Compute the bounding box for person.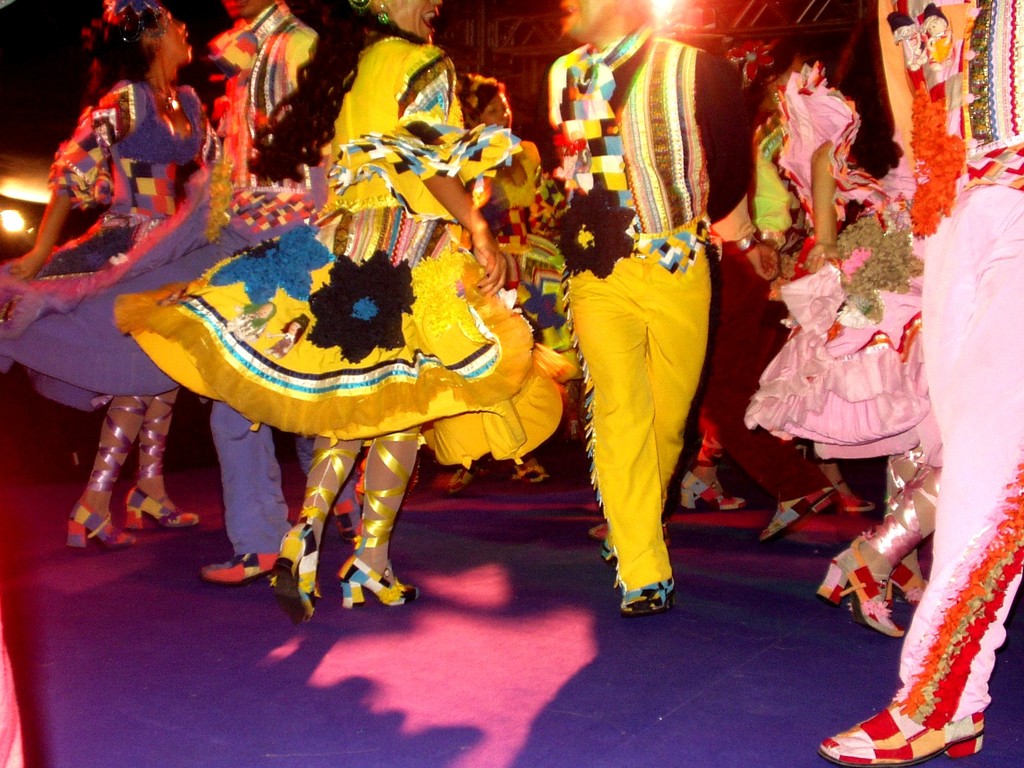
locate(684, 33, 880, 559).
